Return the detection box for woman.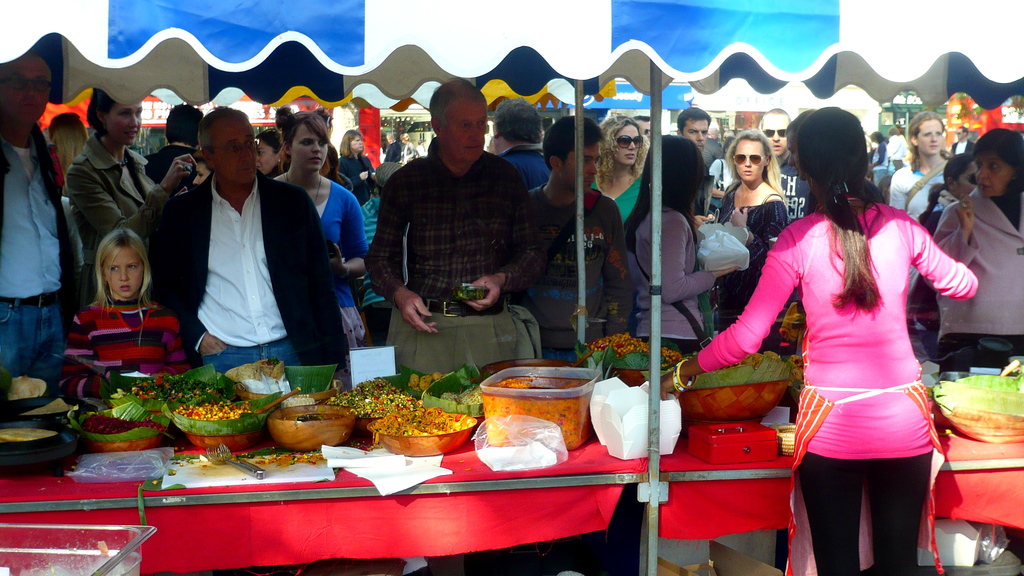
[x1=594, y1=105, x2=645, y2=230].
